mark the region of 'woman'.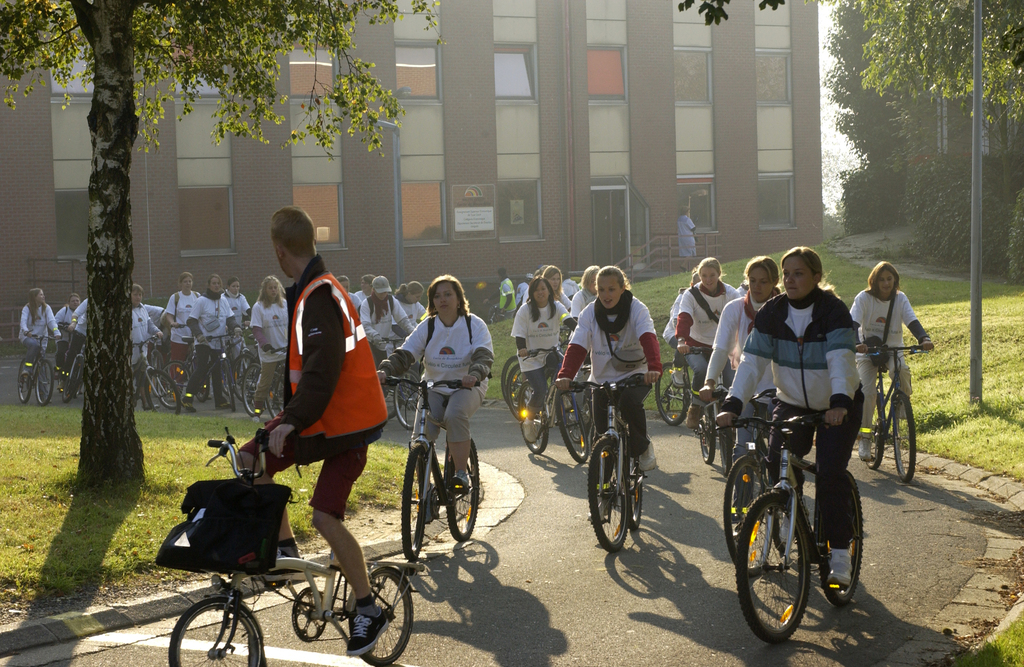
Region: x1=700 y1=250 x2=785 y2=524.
